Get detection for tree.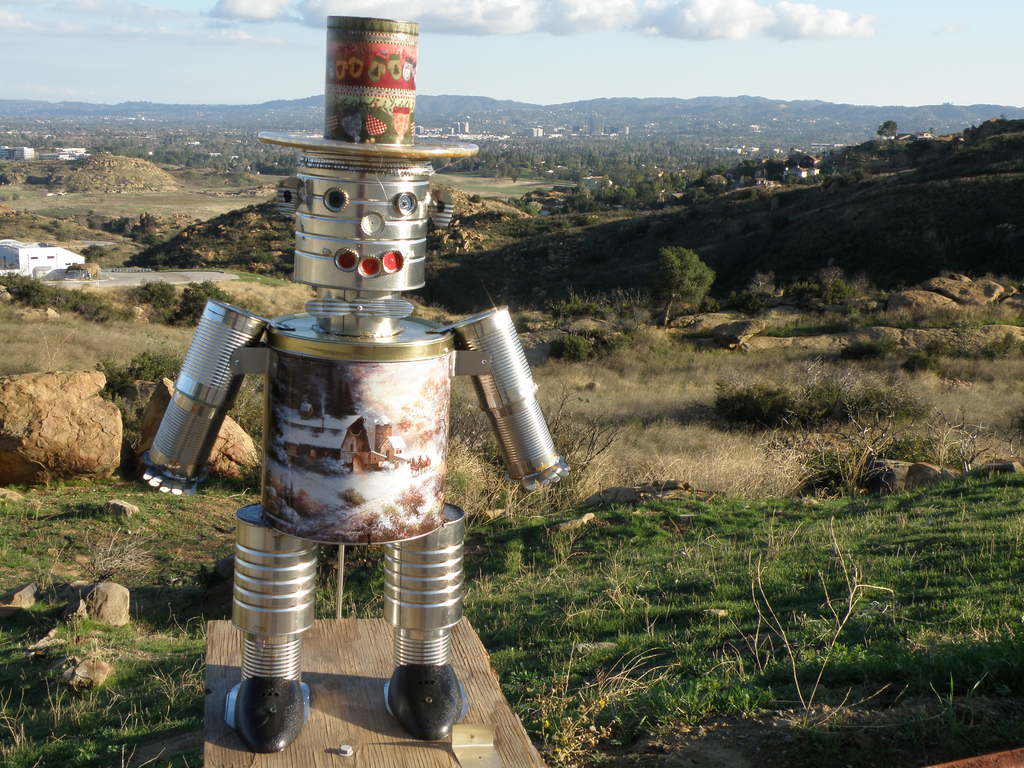
Detection: rect(660, 244, 719, 326).
